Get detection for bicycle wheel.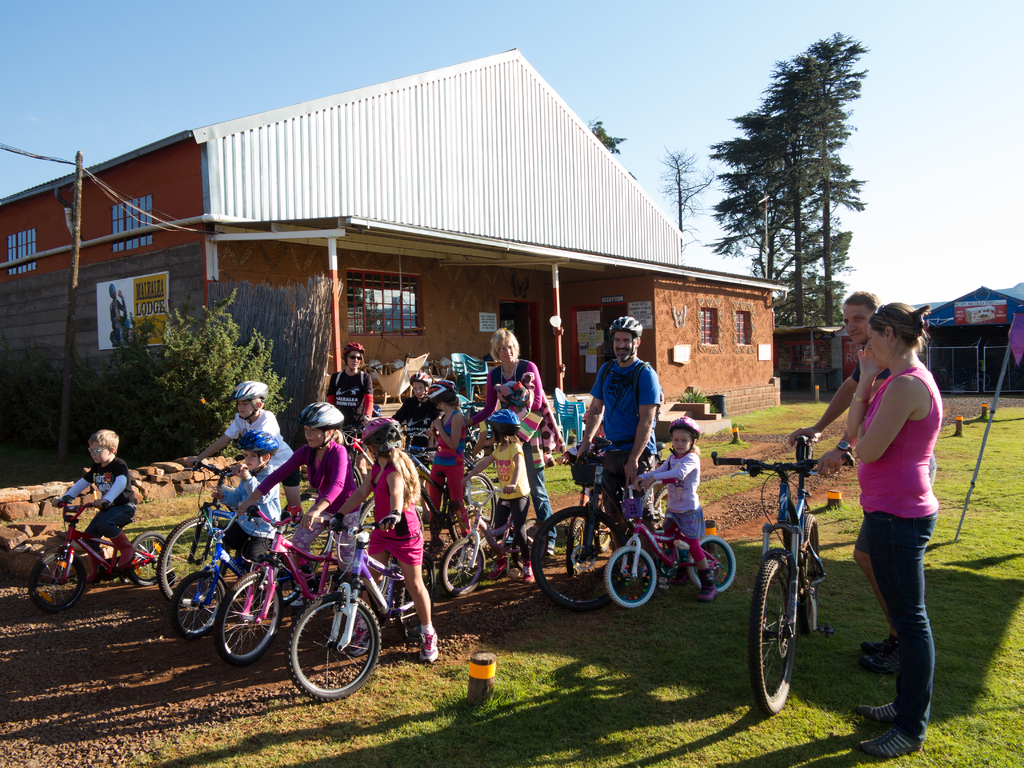
Detection: (x1=216, y1=573, x2=287, y2=665).
